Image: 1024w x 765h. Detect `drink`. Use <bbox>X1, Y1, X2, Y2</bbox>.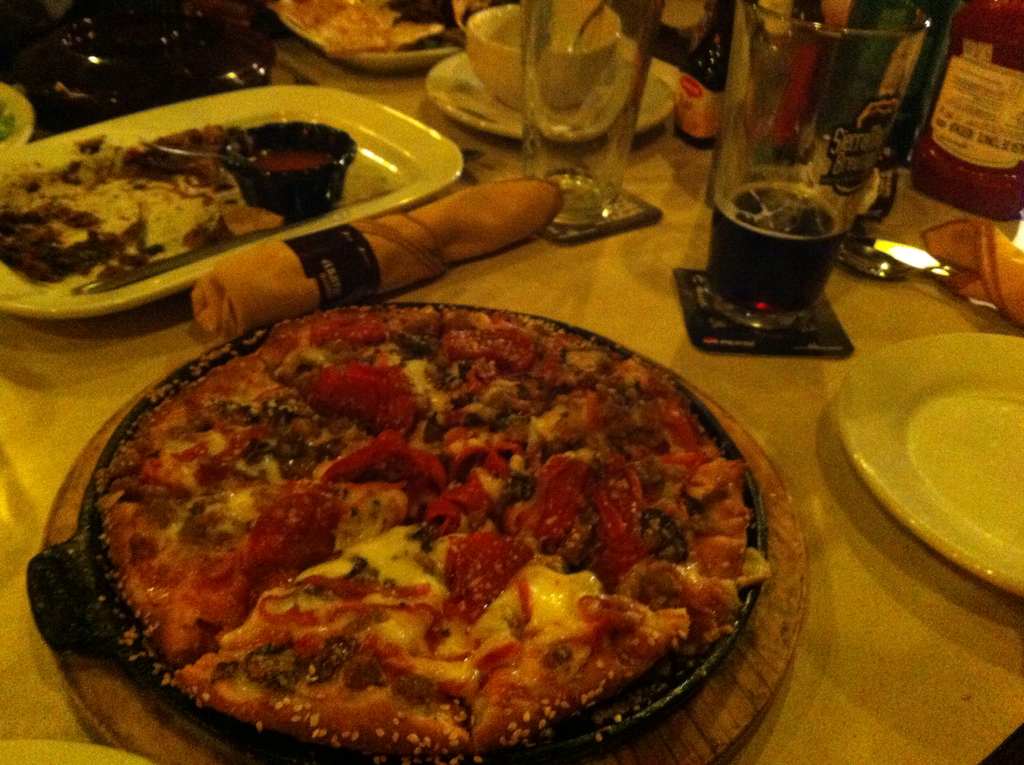
<bbox>691, 42, 904, 353</bbox>.
